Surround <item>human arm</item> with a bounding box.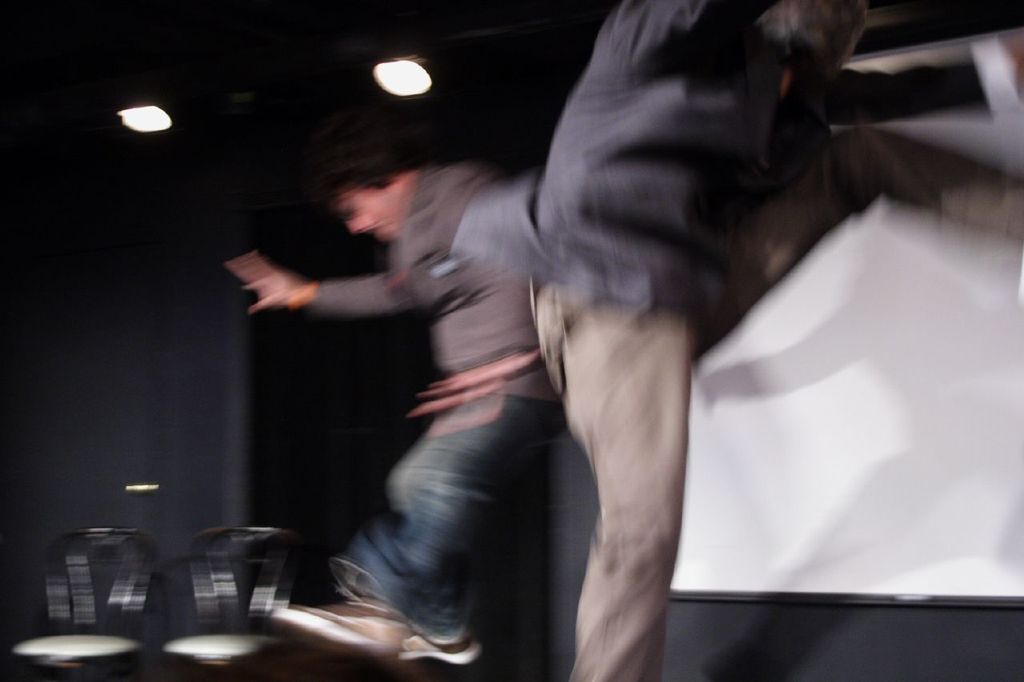
{"left": 219, "top": 233, "right": 495, "bottom": 325}.
